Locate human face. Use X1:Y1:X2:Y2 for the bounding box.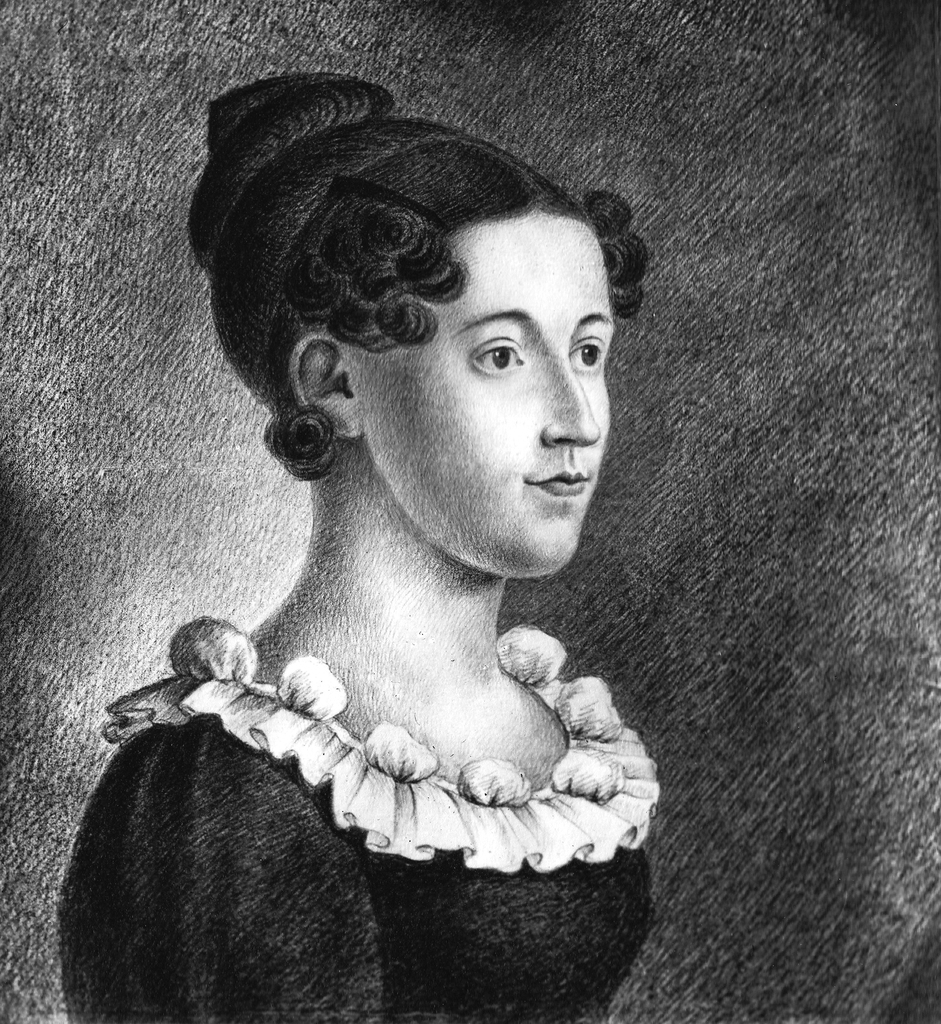
349:207:612:573.
